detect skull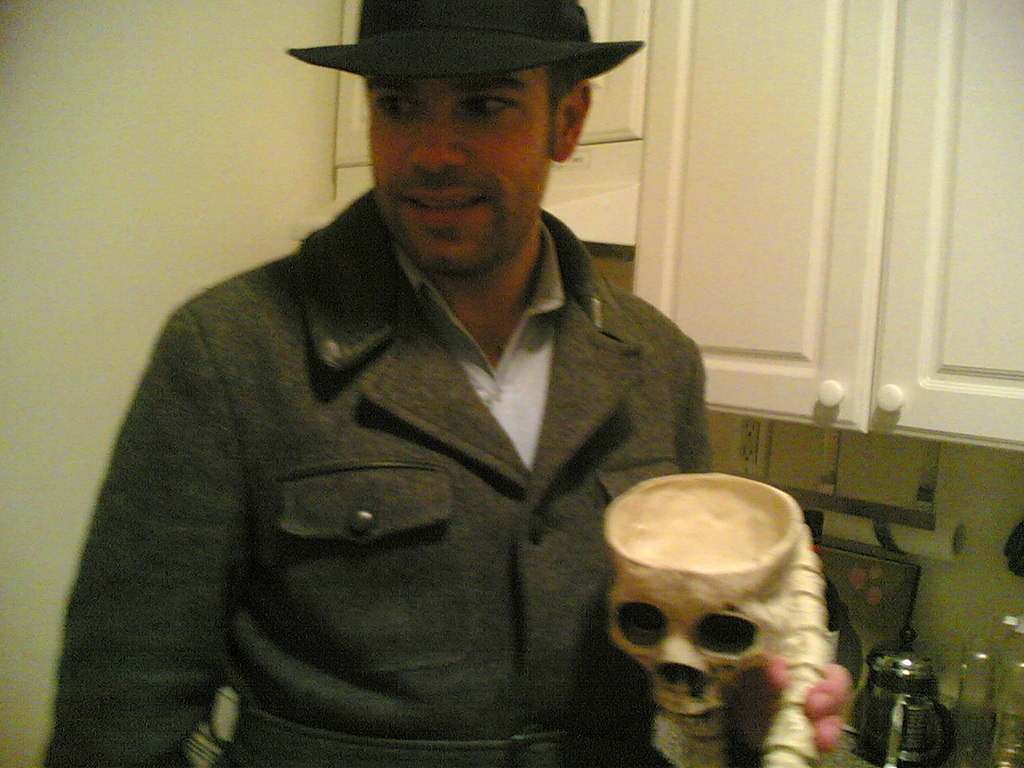
box=[582, 465, 830, 756]
